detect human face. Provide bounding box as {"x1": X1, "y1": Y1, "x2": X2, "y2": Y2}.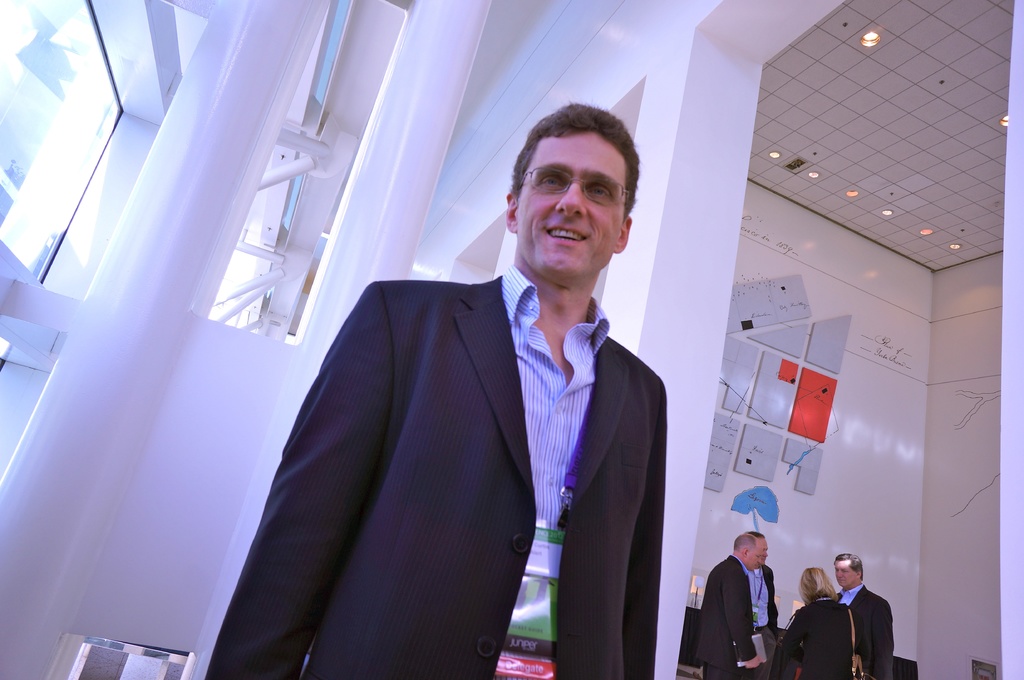
{"x1": 836, "y1": 560, "x2": 860, "y2": 587}.
